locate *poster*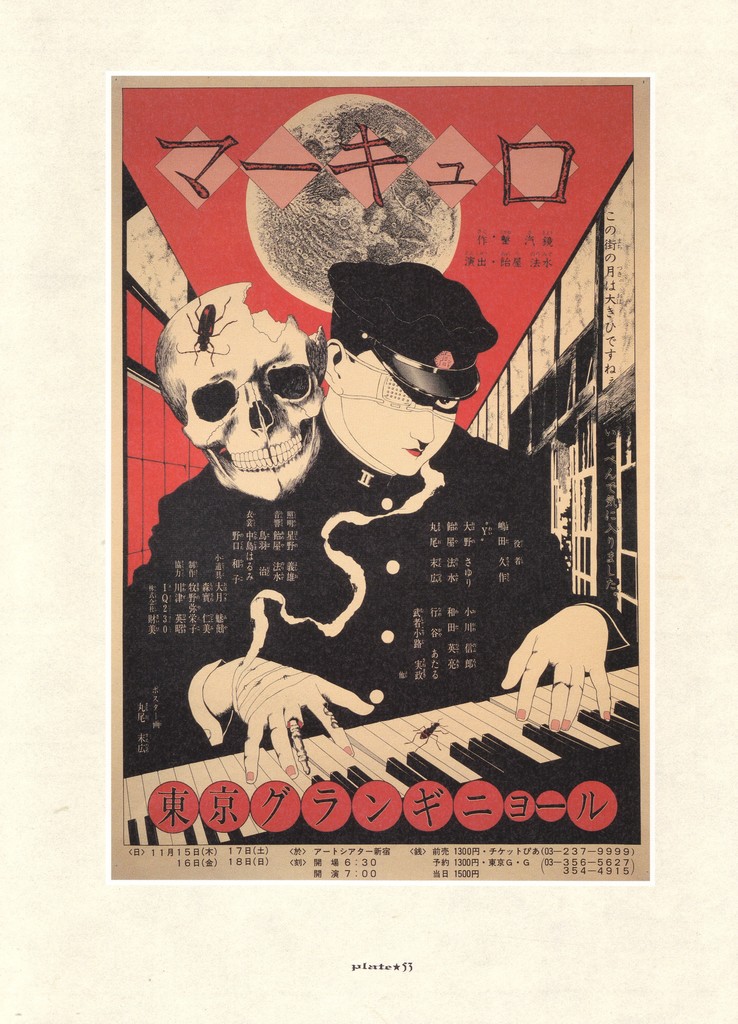
detection(0, 1, 737, 1023)
